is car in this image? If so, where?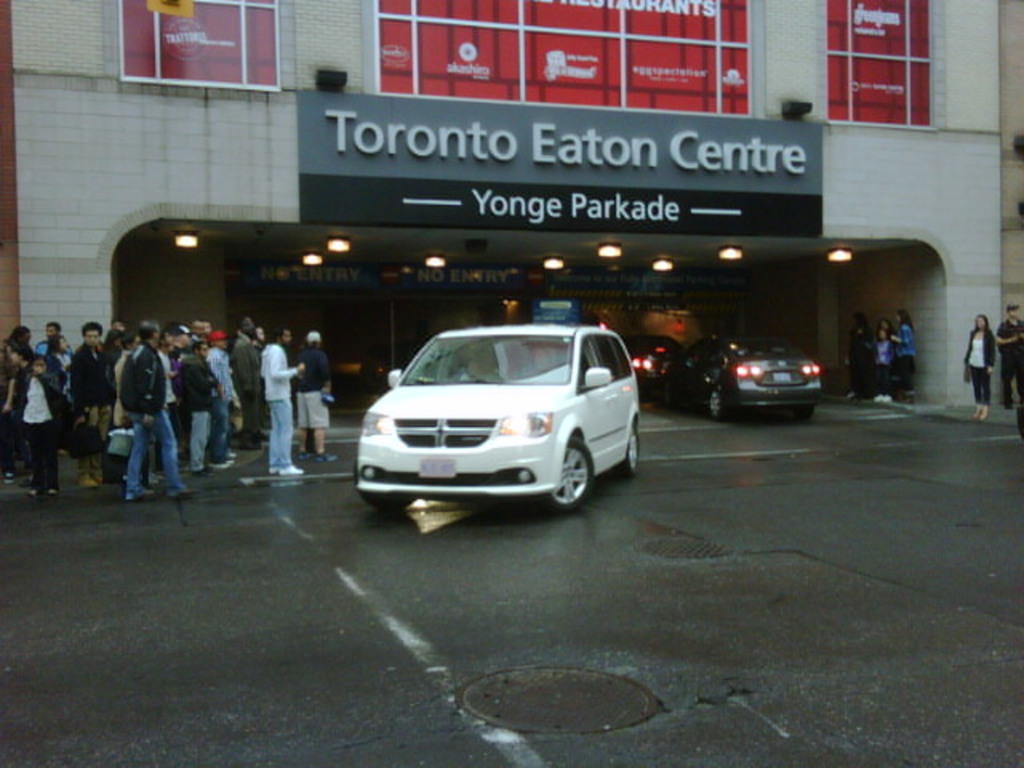
Yes, at {"left": 336, "top": 315, "right": 635, "bottom": 528}.
